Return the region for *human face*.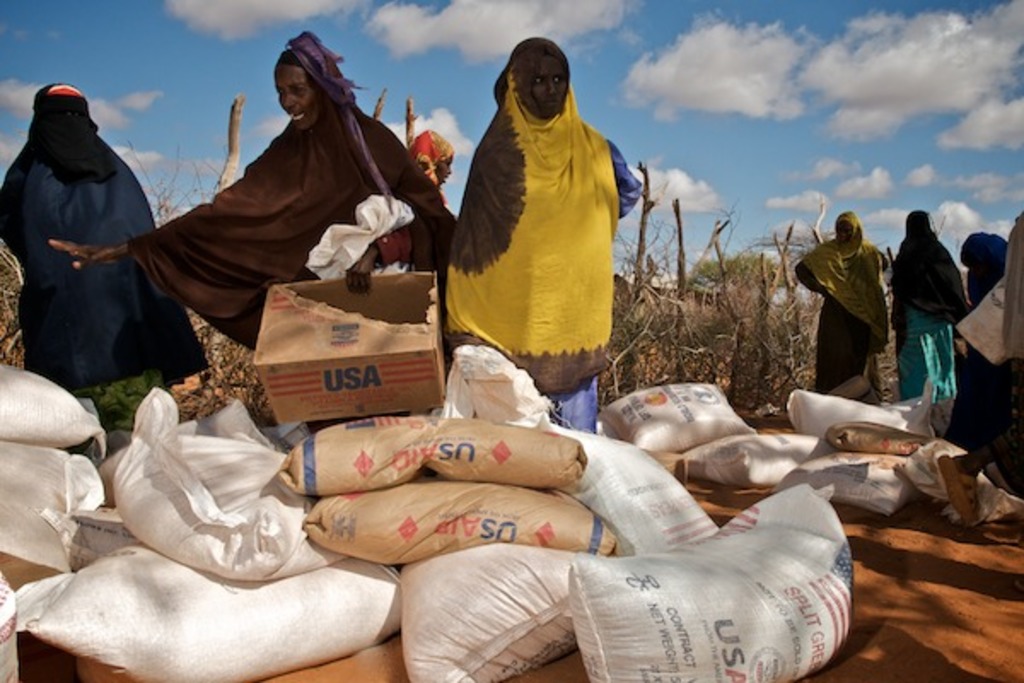
[534, 58, 568, 114].
